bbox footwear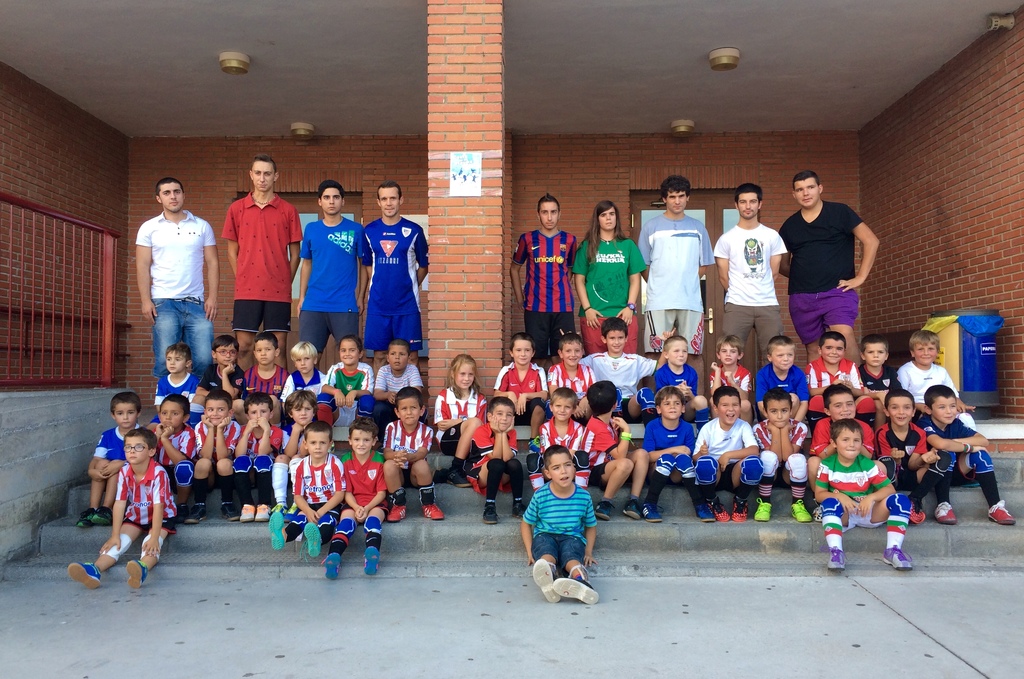
bbox=(173, 505, 188, 526)
